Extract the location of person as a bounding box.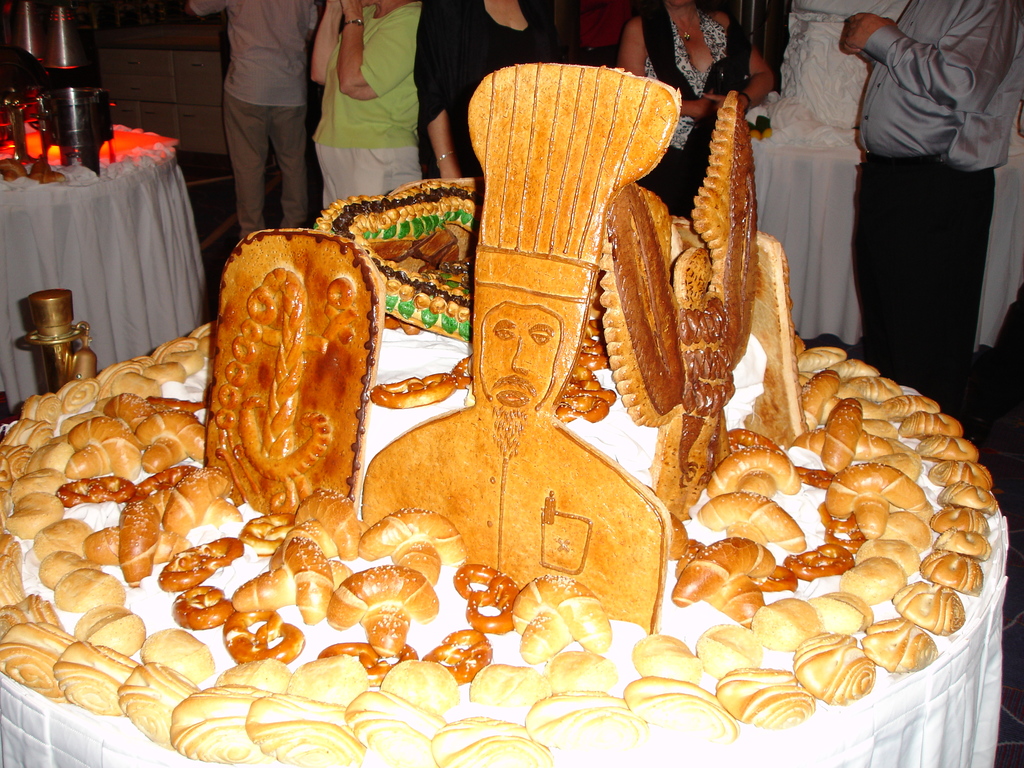
bbox=[615, 0, 770, 220].
